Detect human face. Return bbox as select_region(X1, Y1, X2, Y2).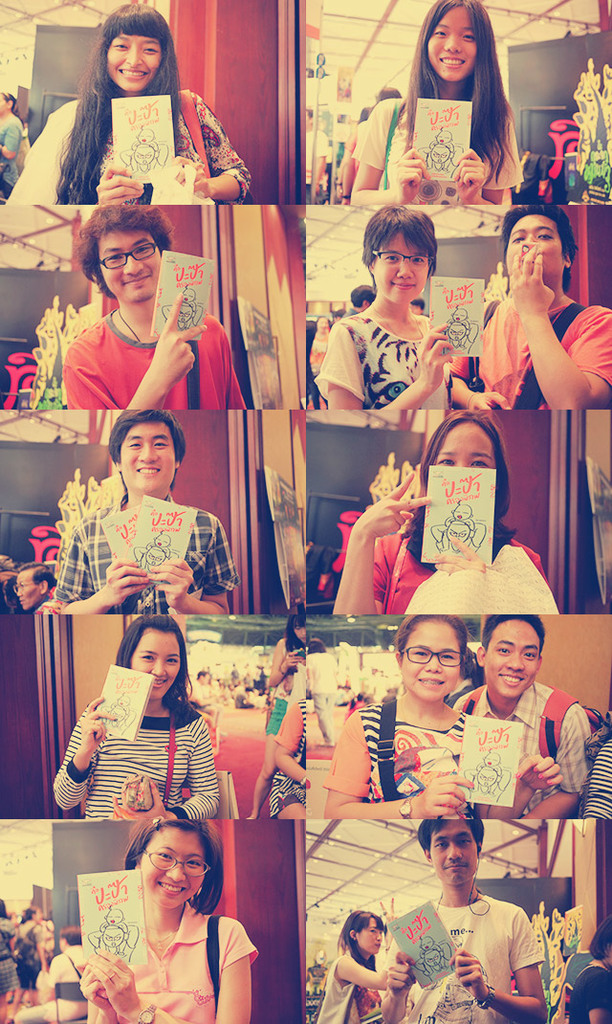
select_region(501, 216, 564, 277).
